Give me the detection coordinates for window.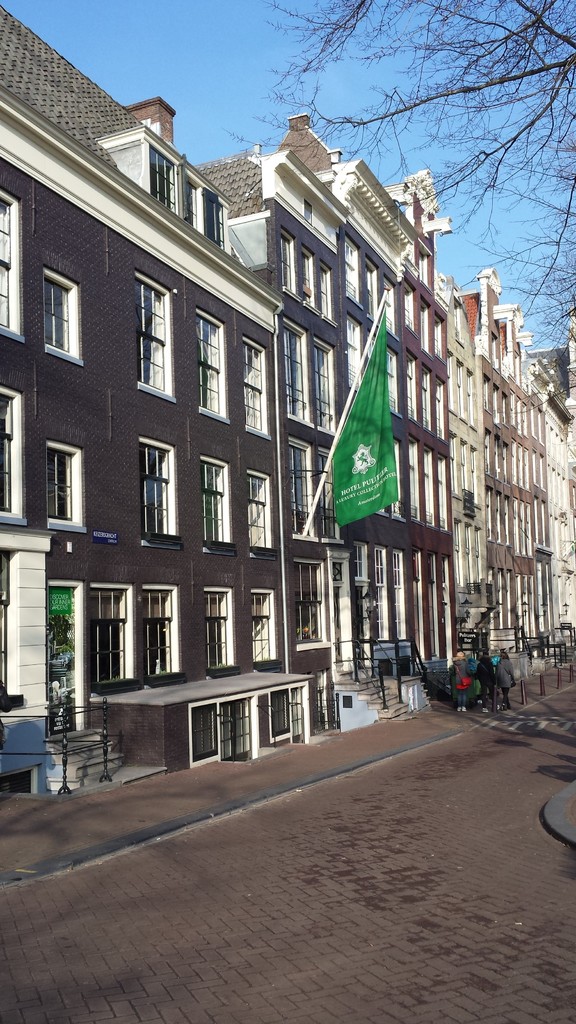
{"x1": 196, "y1": 308, "x2": 228, "y2": 421}.
